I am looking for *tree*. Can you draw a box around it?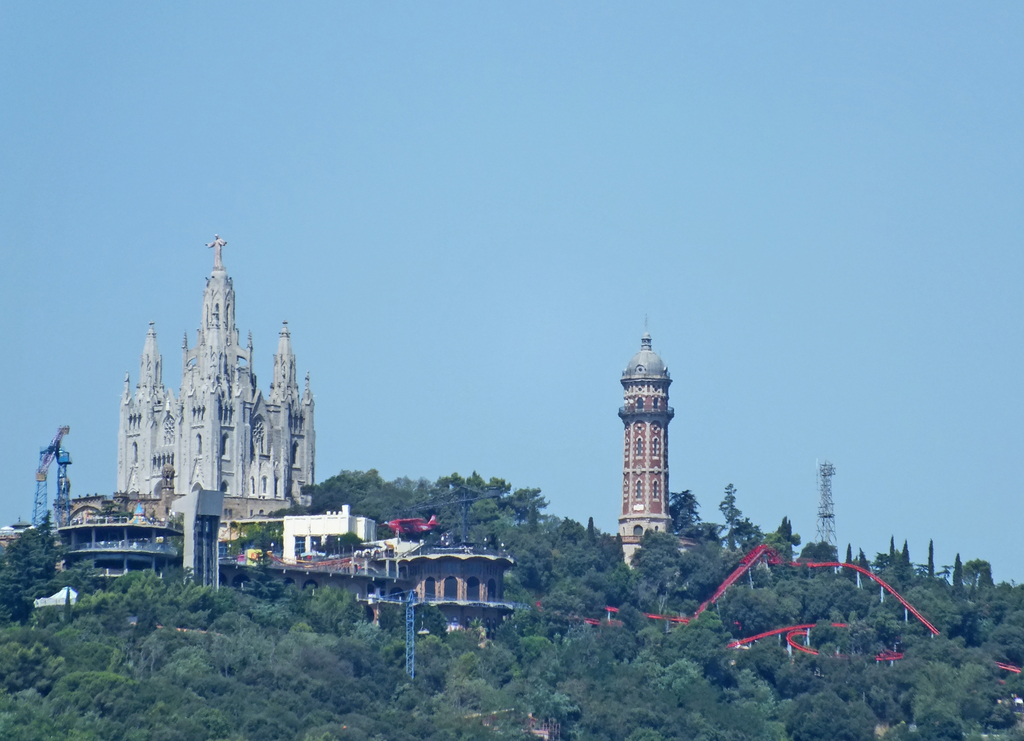
Sure, the bounding box is BBox(303, 468, 552, 544).
